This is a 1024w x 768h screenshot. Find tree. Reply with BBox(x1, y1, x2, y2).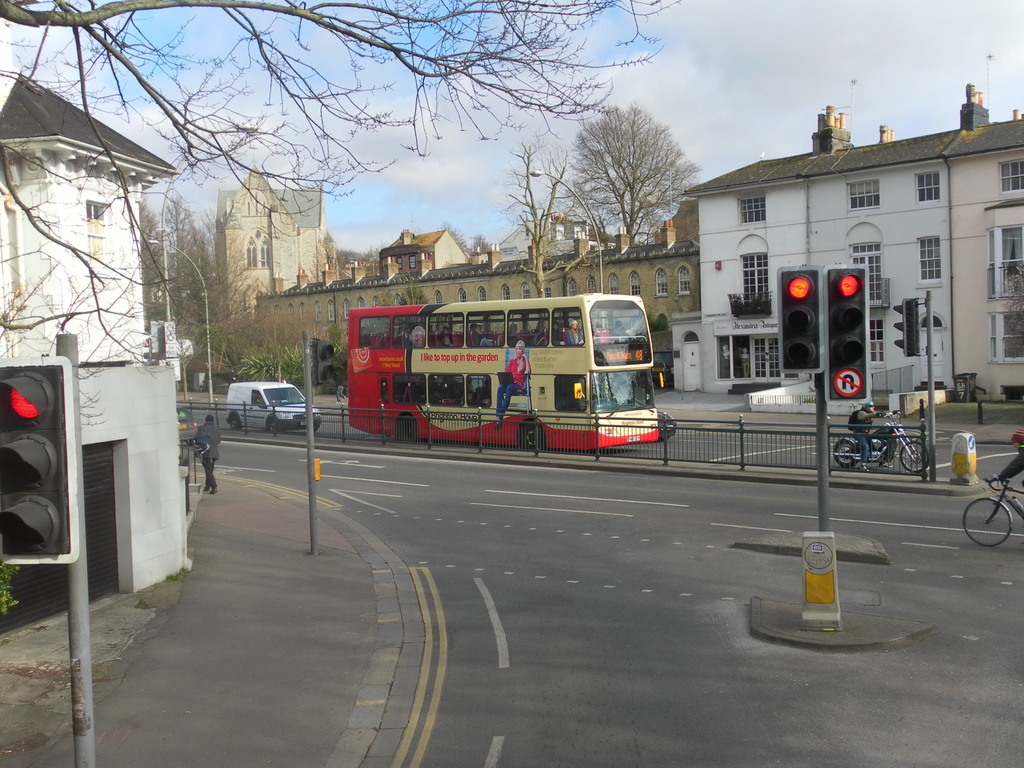
BBox(140, 225, 232, 389).
